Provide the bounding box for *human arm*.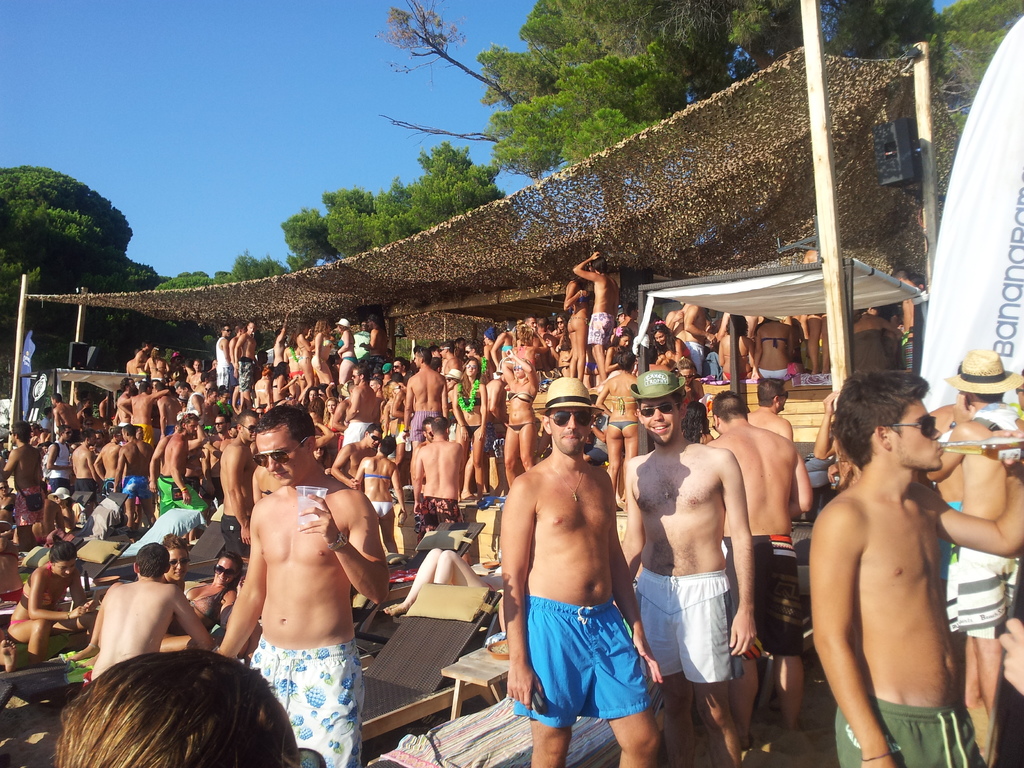
select_region(570, 245, 601, 284).
